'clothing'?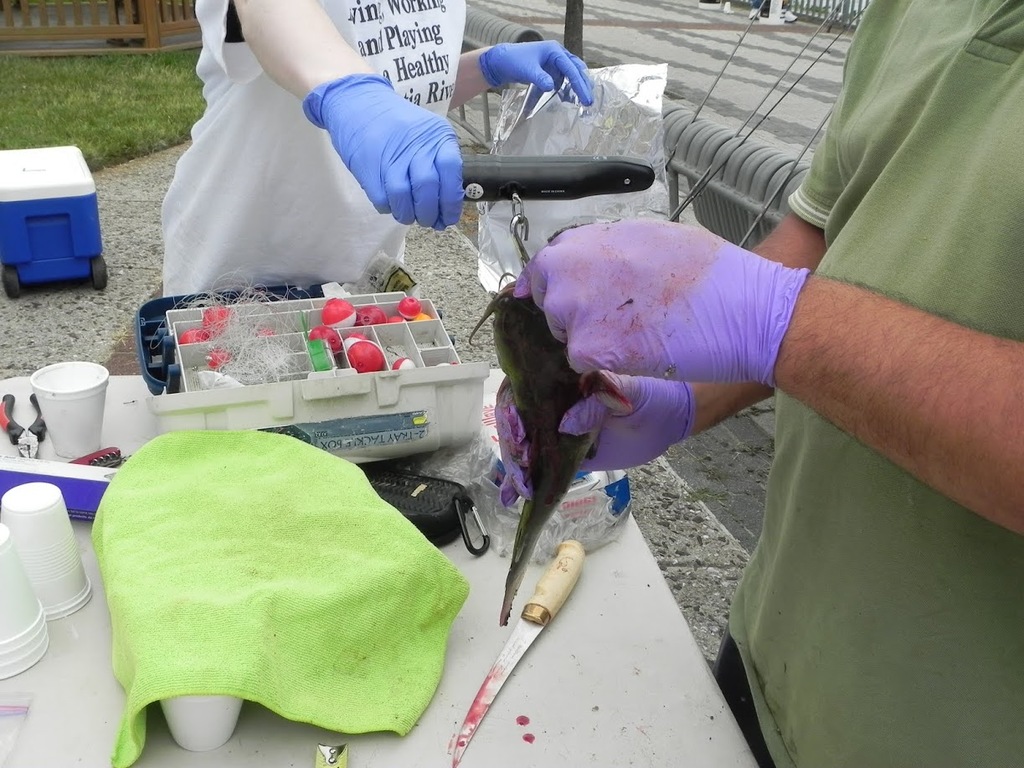
(x1=157, y1=0, x2=473, y2=298)
